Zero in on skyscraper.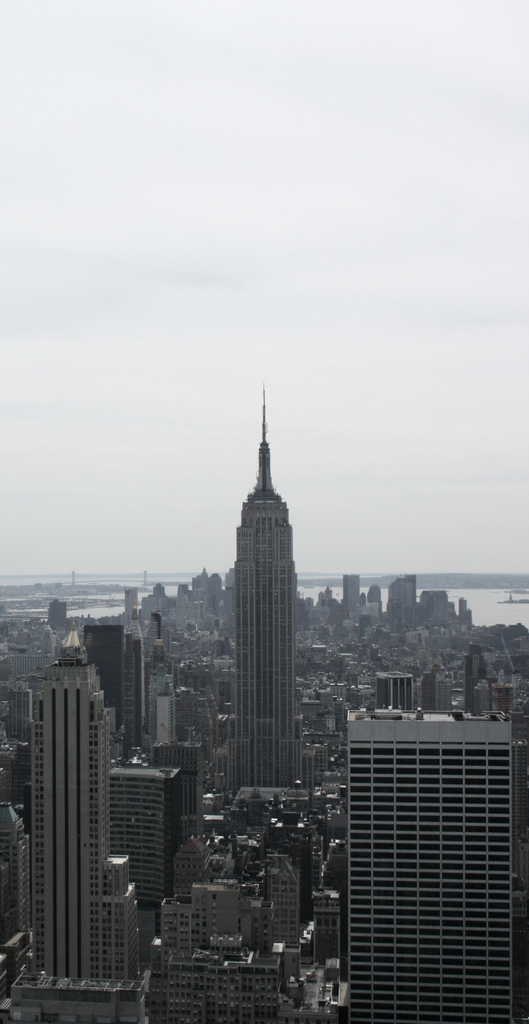
Zeroed in: [8, 655, 151, 1023].
